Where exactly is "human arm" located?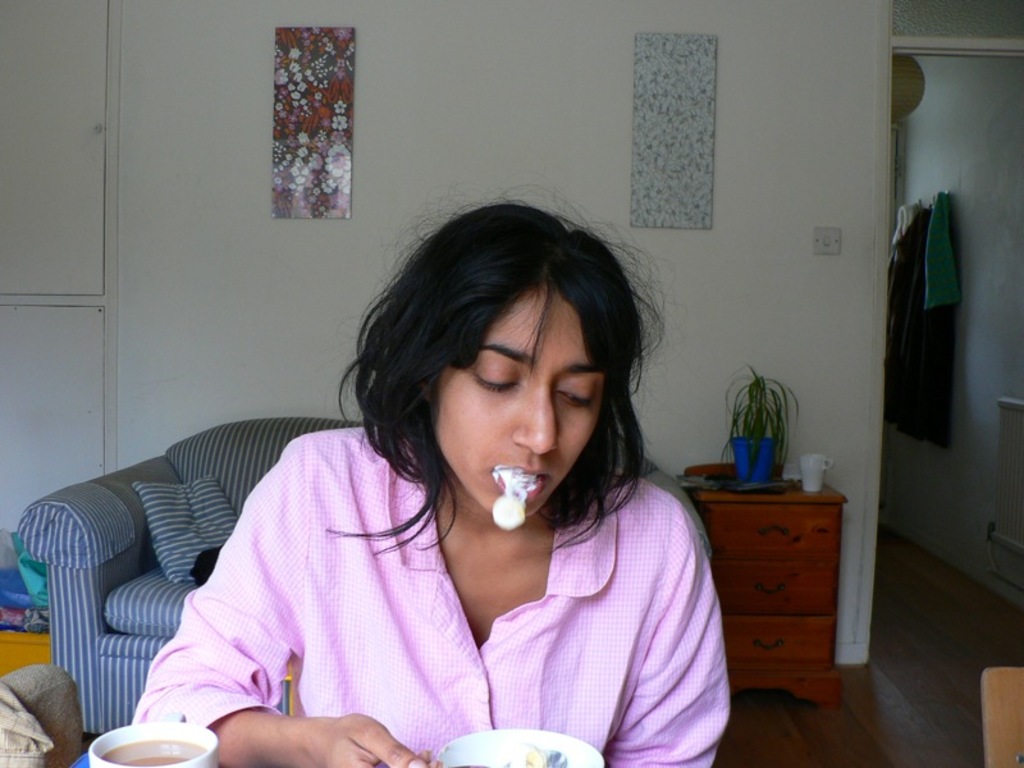
Its bounding box is (left=608, top=499, right=753, bottom=767).
